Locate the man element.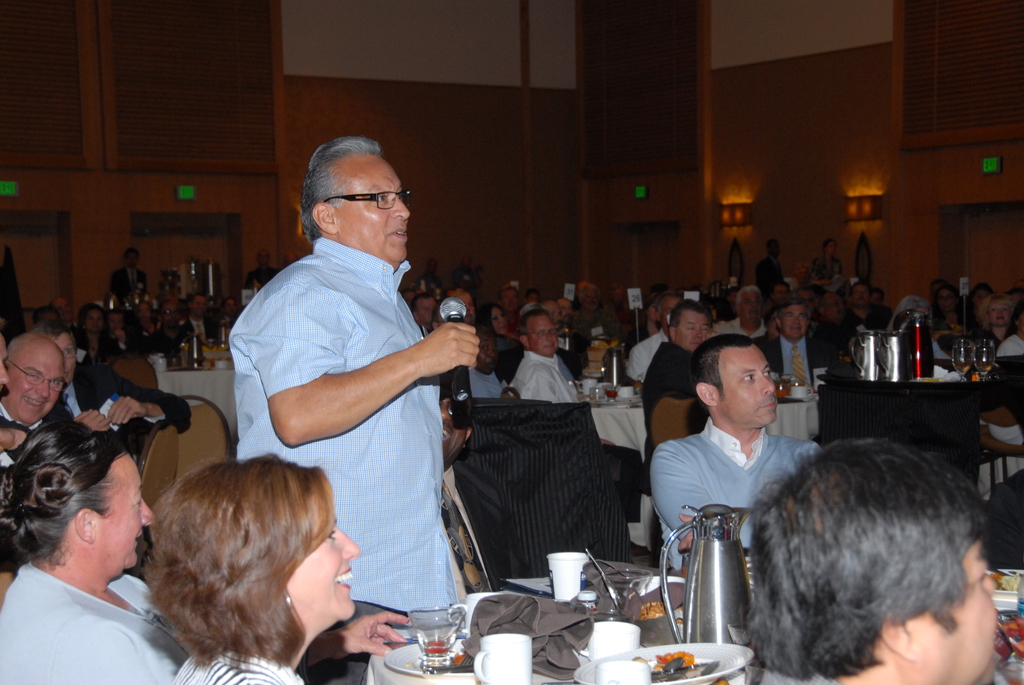
Element bbox: x1=730 y1=434 x2=1016 y2=684.
